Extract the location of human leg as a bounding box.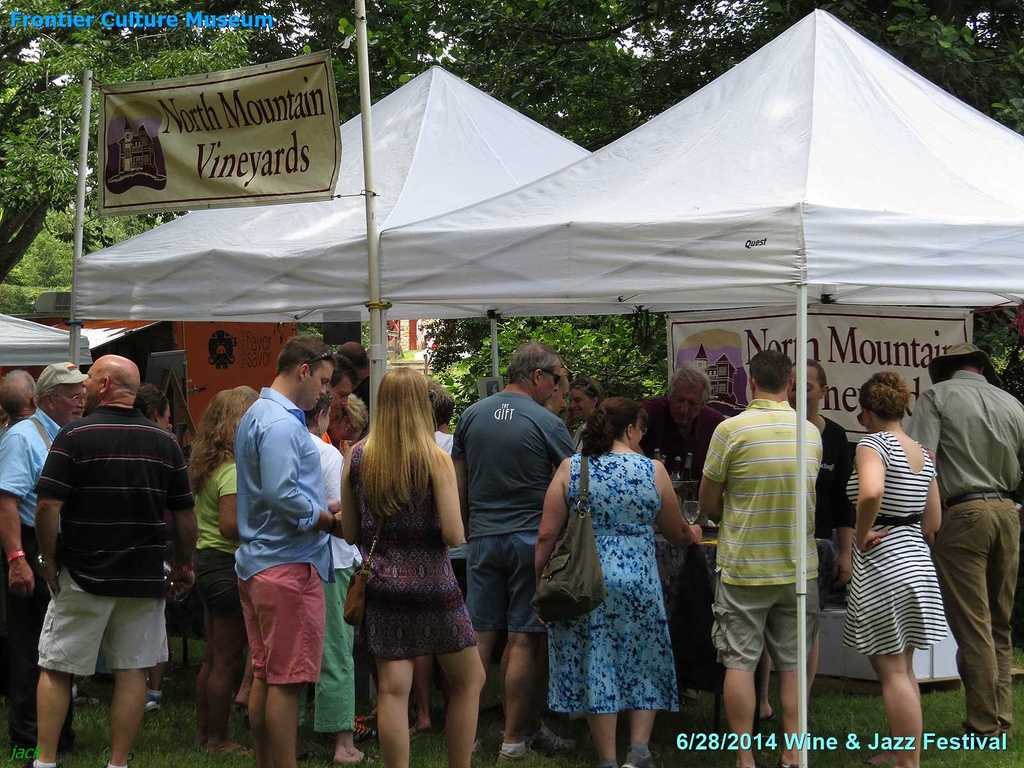
pyautogui.locateOnScreen(986, 509, 1023, 726).
